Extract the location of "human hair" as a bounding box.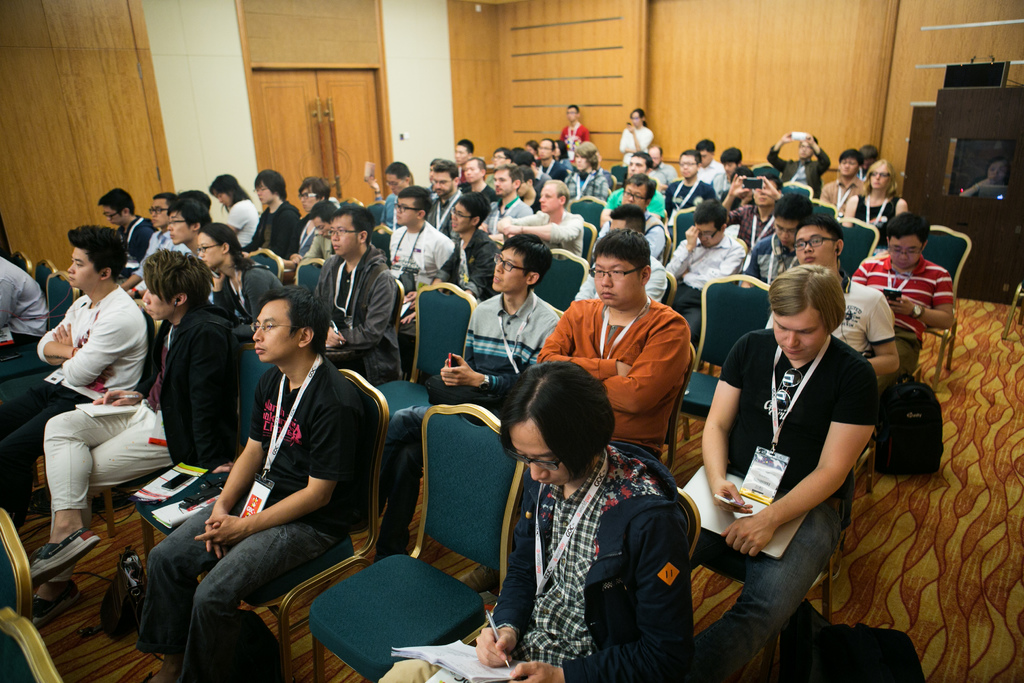
left=99, top=185, right=135, bottom=217.
